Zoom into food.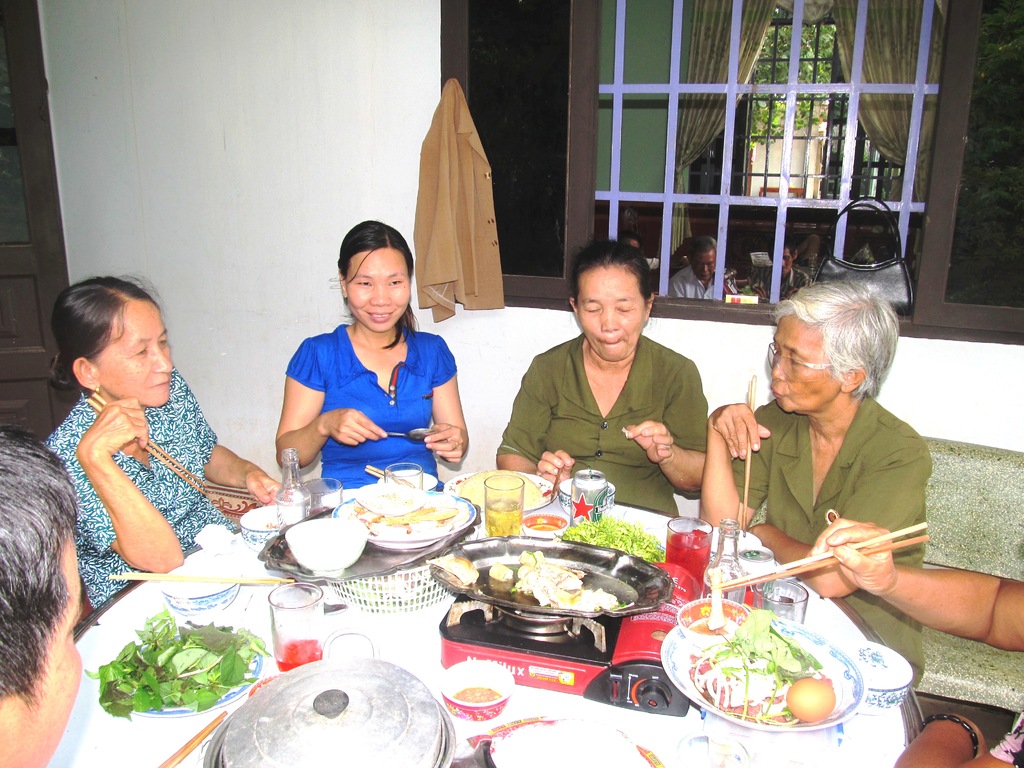
Zoom target: locate(681, 604, 835, 728).
